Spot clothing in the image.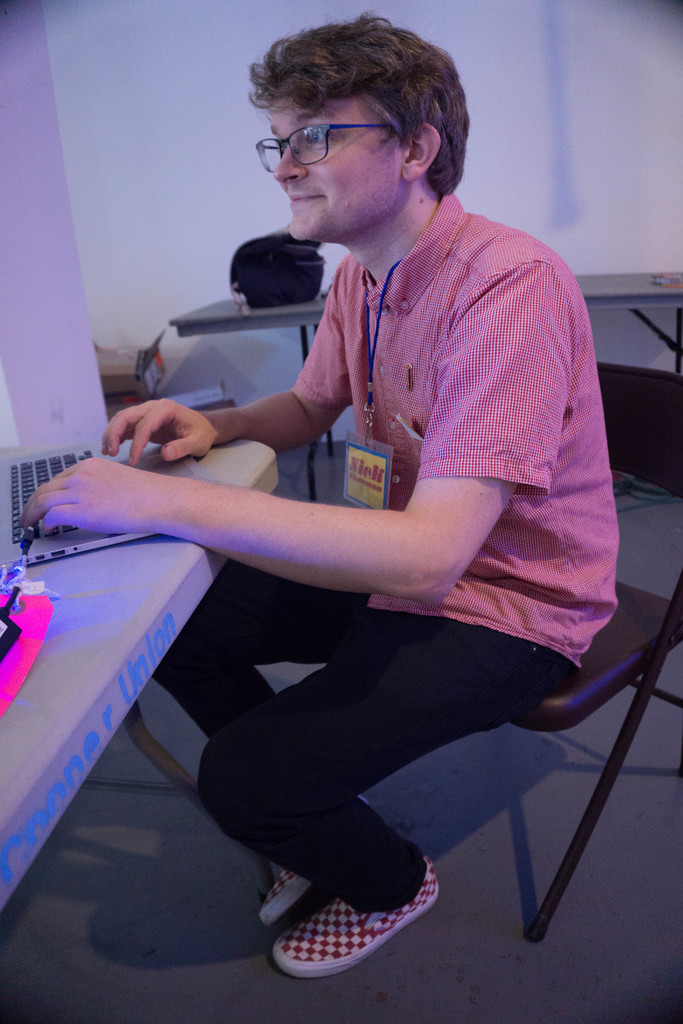
clothing found at 160/178/618/909.
